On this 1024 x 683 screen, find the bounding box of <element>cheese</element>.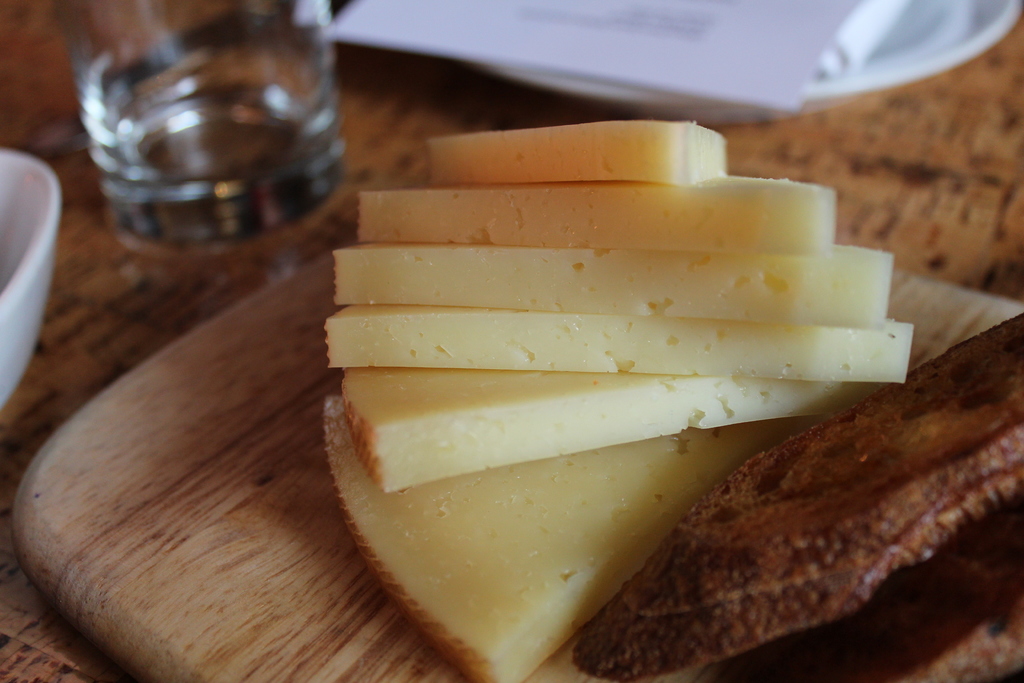
Bounding box: 317,117,915,682.
